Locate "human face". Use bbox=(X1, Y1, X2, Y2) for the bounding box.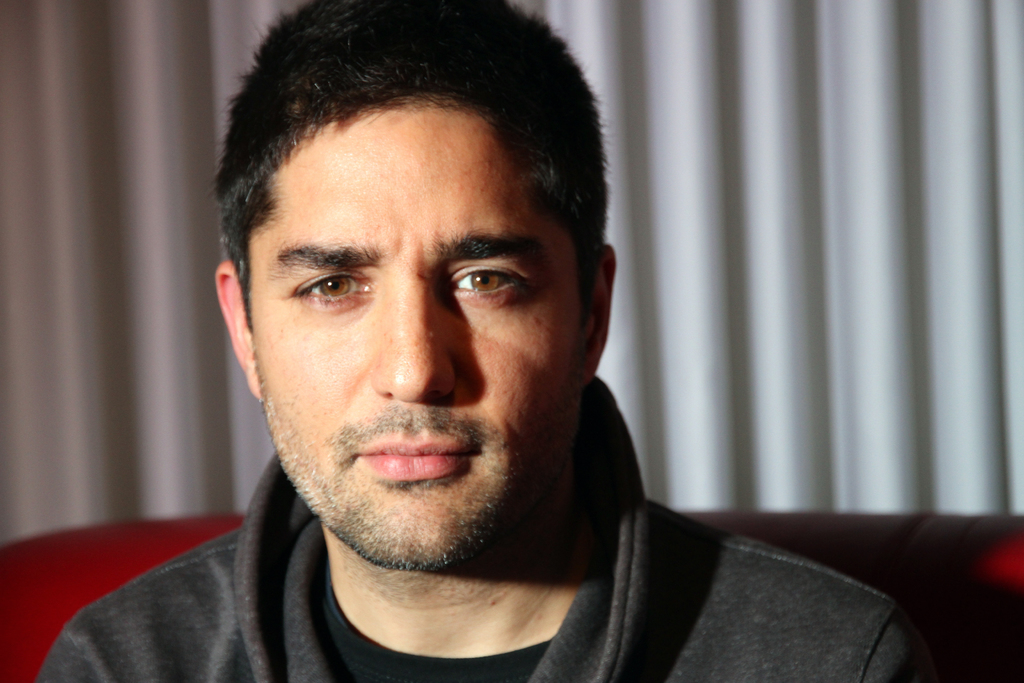
bbox=(248, 98, 589, 567).
